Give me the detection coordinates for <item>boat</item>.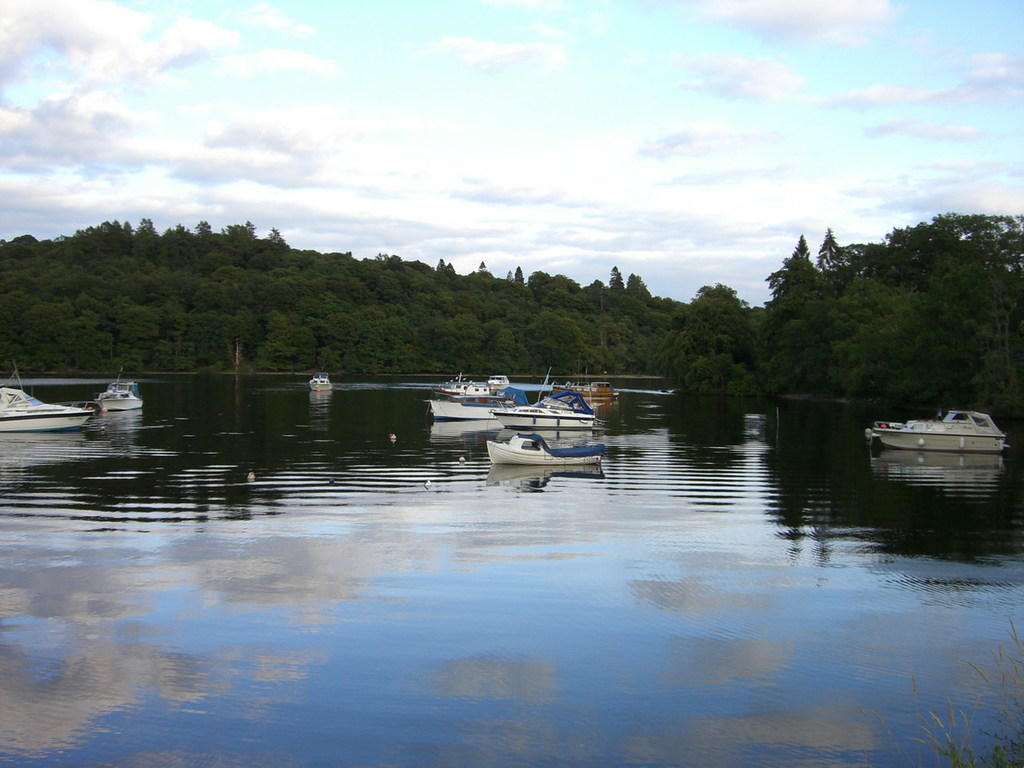
{"x1": 492, "y1": 438, "x2": 606, "y2": 476}.
